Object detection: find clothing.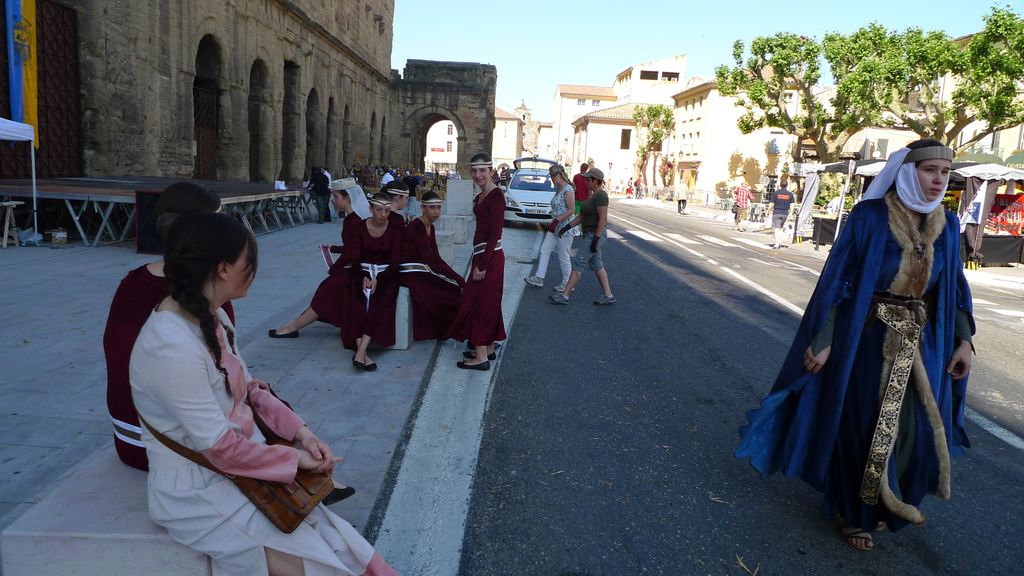
(left=623, top=173, right=633, bottom=196).
